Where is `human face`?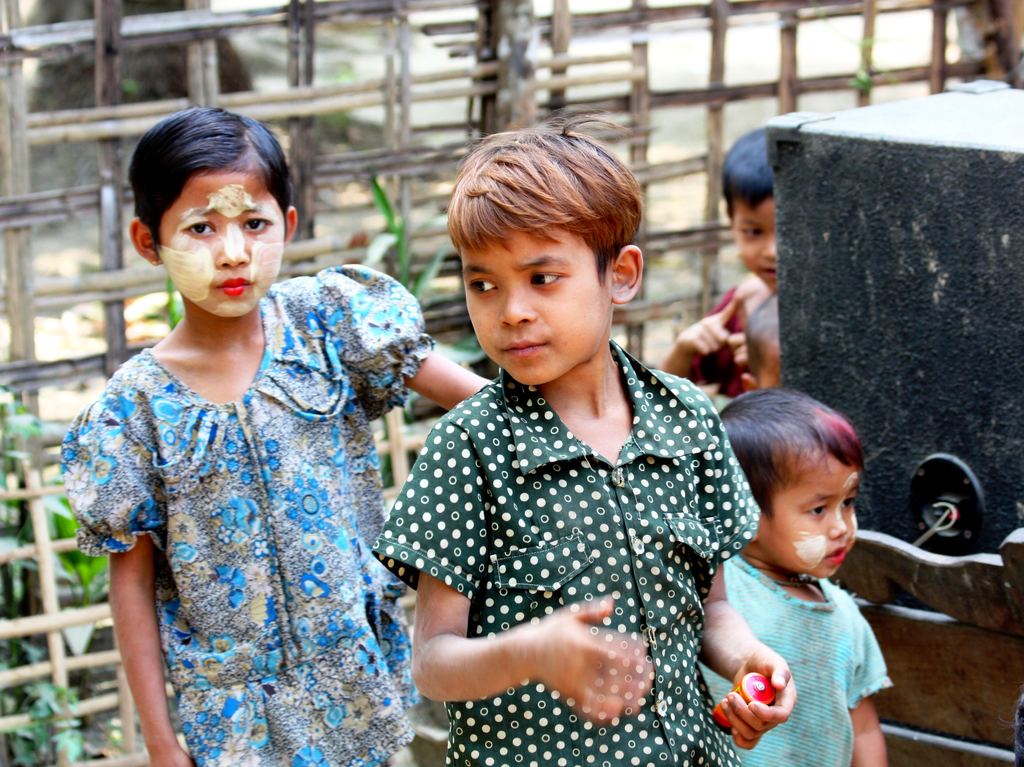
456,214,611,387.
